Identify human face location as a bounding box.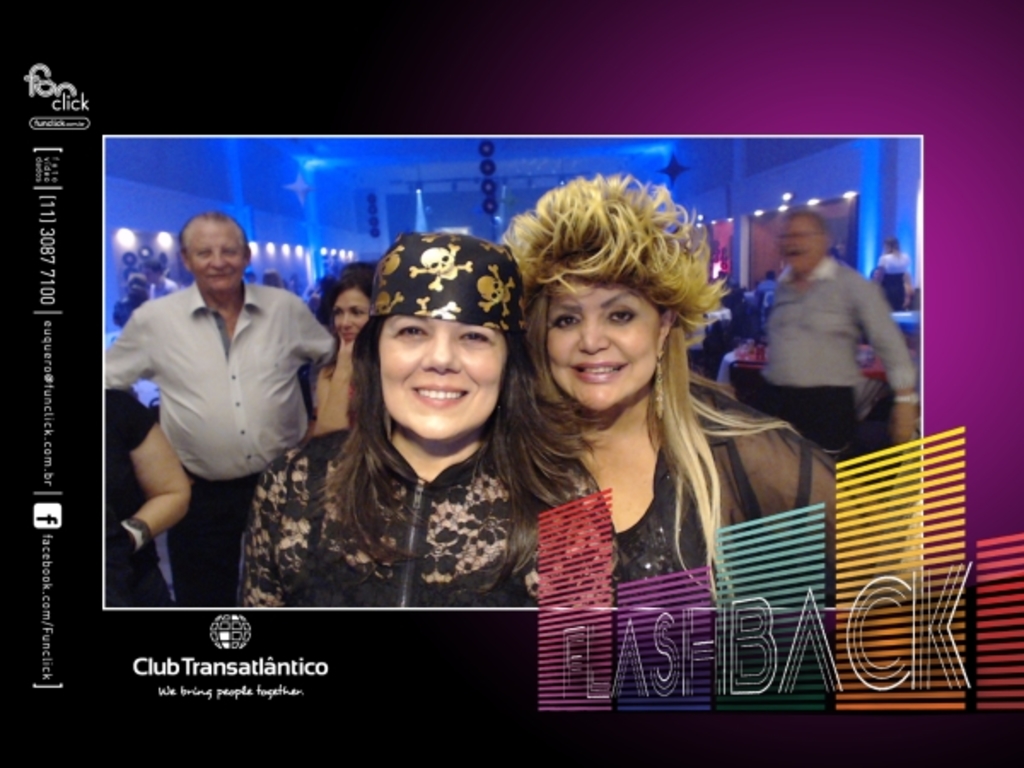
780 224 823 273.
